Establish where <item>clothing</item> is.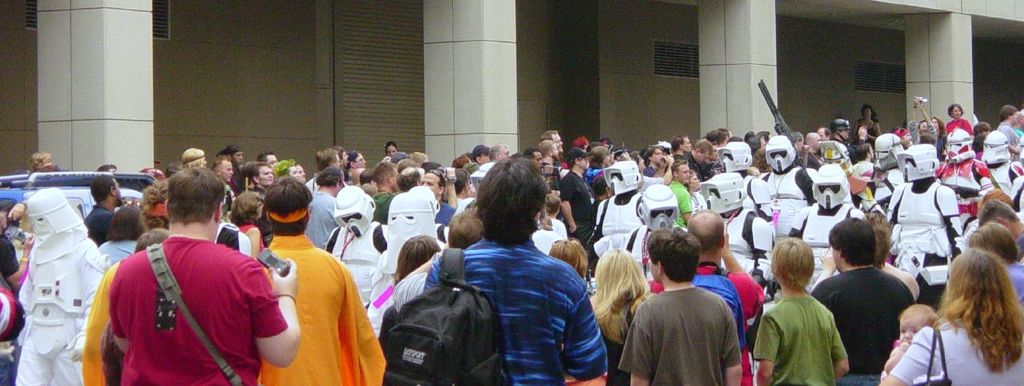
Established at Rect(944, 121, 970, 131).
